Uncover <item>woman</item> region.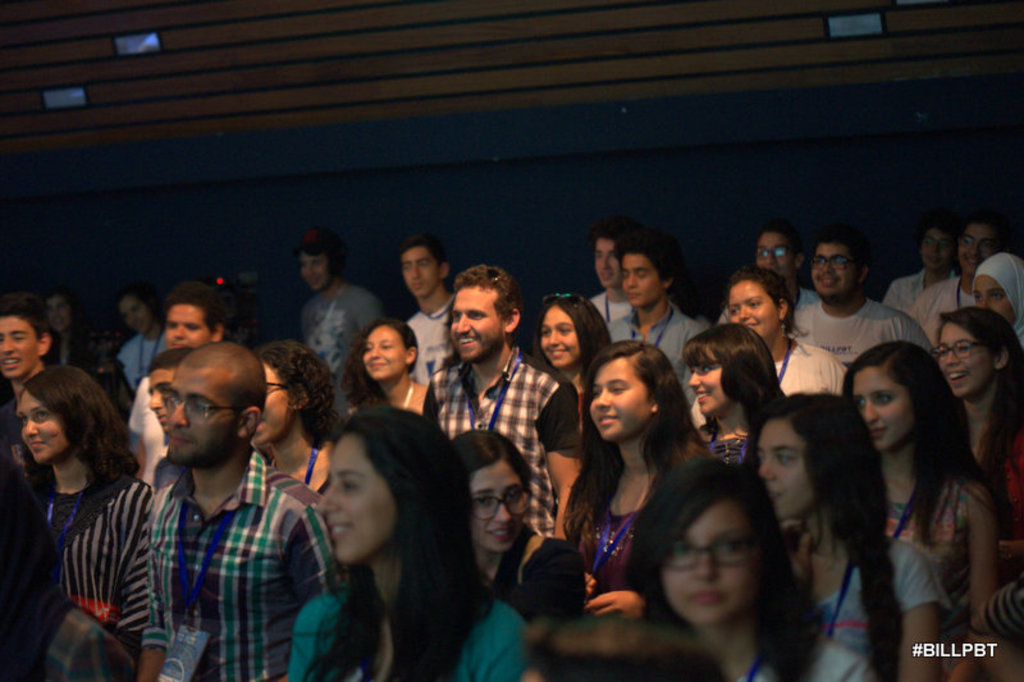
Uncovered: 557,335,722,630.
